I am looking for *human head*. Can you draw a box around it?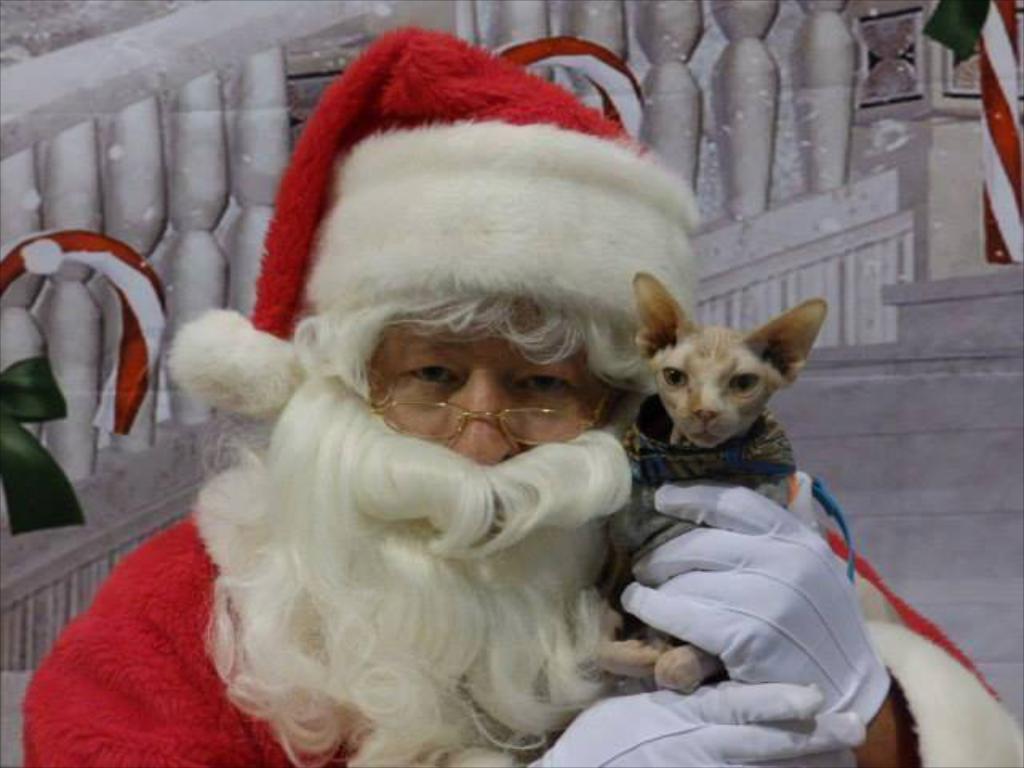
Sure, the bounding box is <box>291,166,682,515</box>.
